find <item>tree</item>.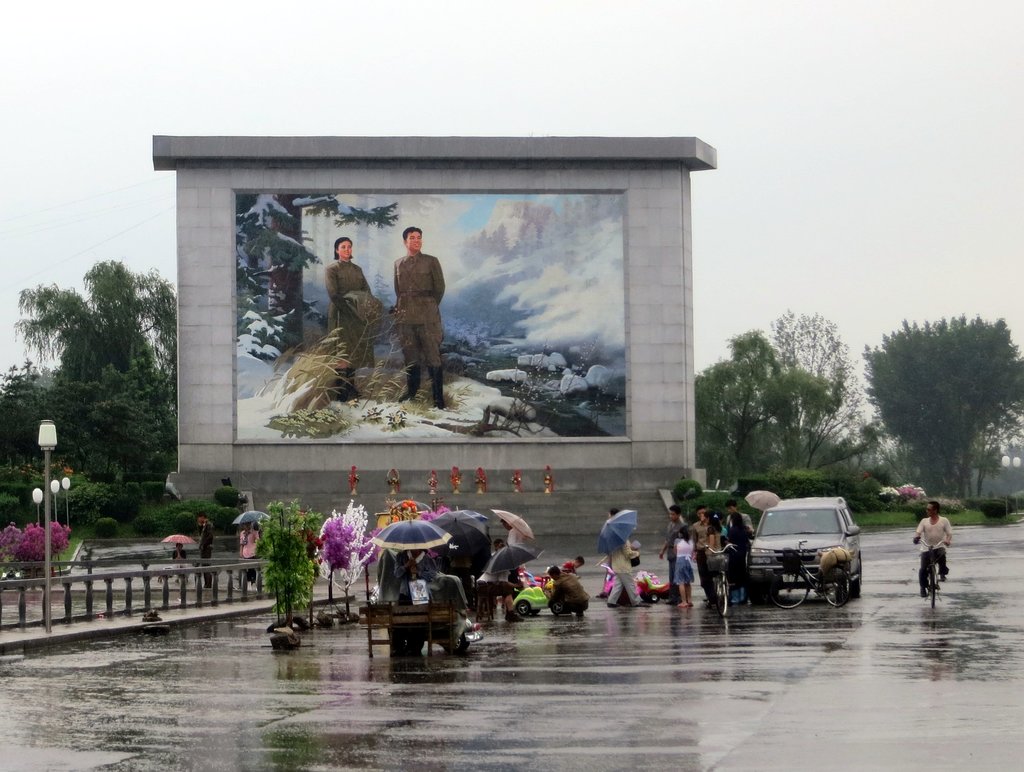
left=12, top=261, right=180, bottom=474.
